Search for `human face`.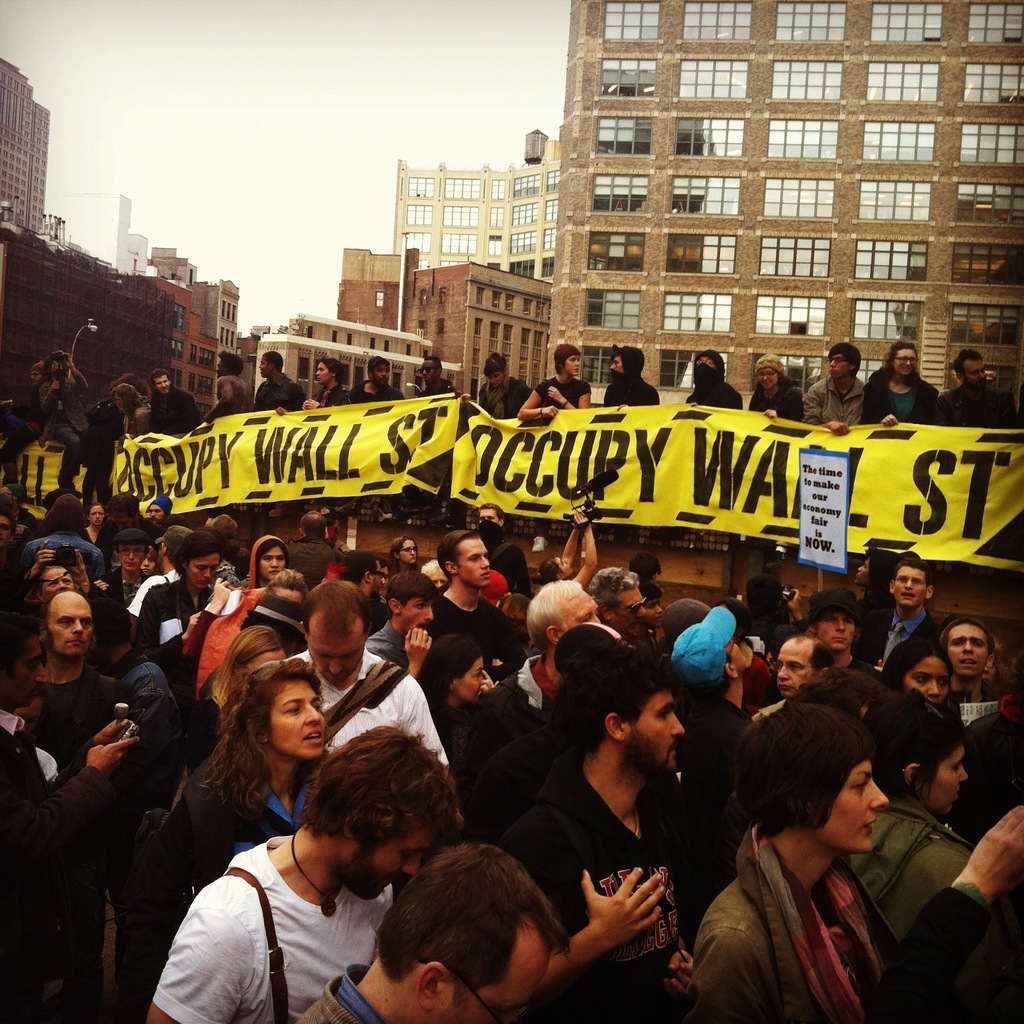
Found at {"left": 462, "top": 926, "right": 544, "bottom": 1023}.
